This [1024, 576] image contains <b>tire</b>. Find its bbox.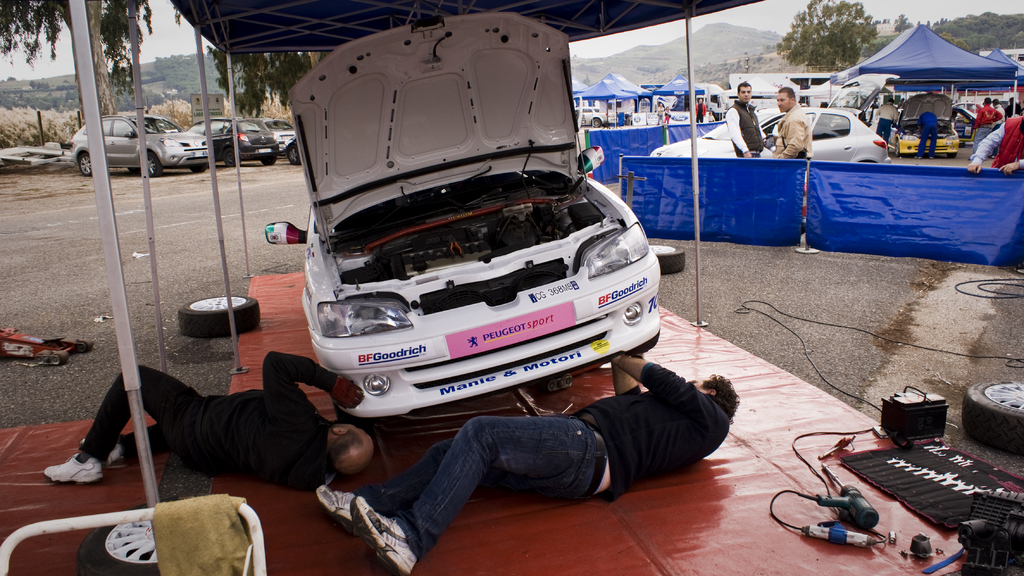
949/154/962/159.
